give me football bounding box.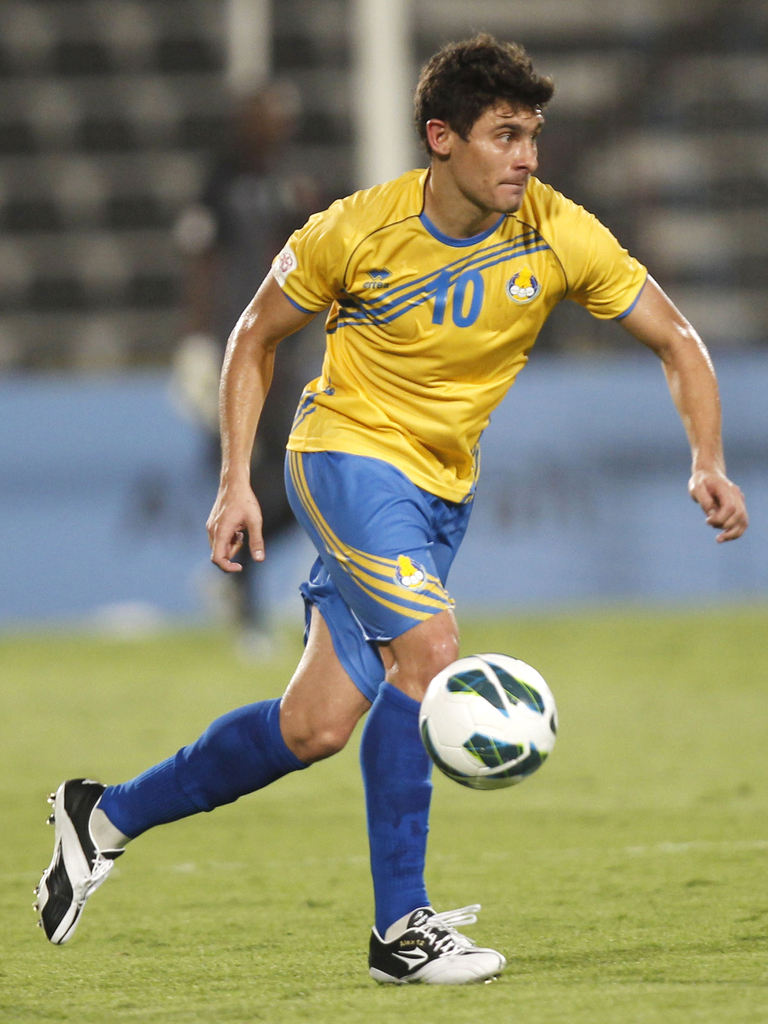
417 650 560 788.
